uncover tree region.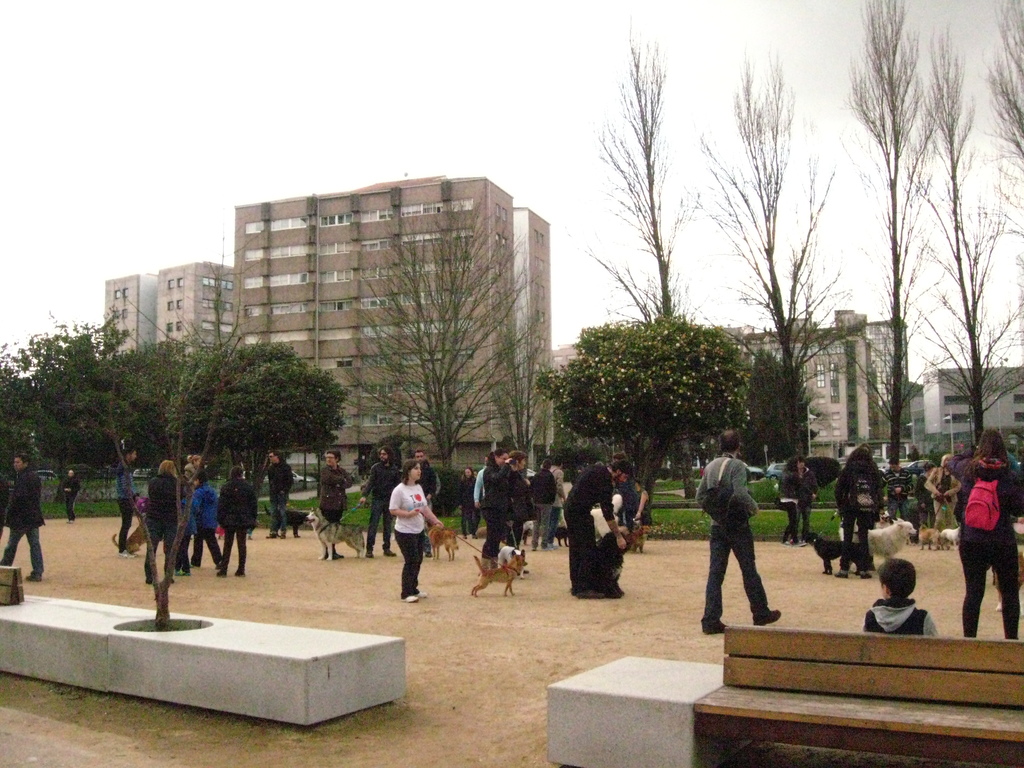
Uncovered: Rect(143, 220, 354, 595).
